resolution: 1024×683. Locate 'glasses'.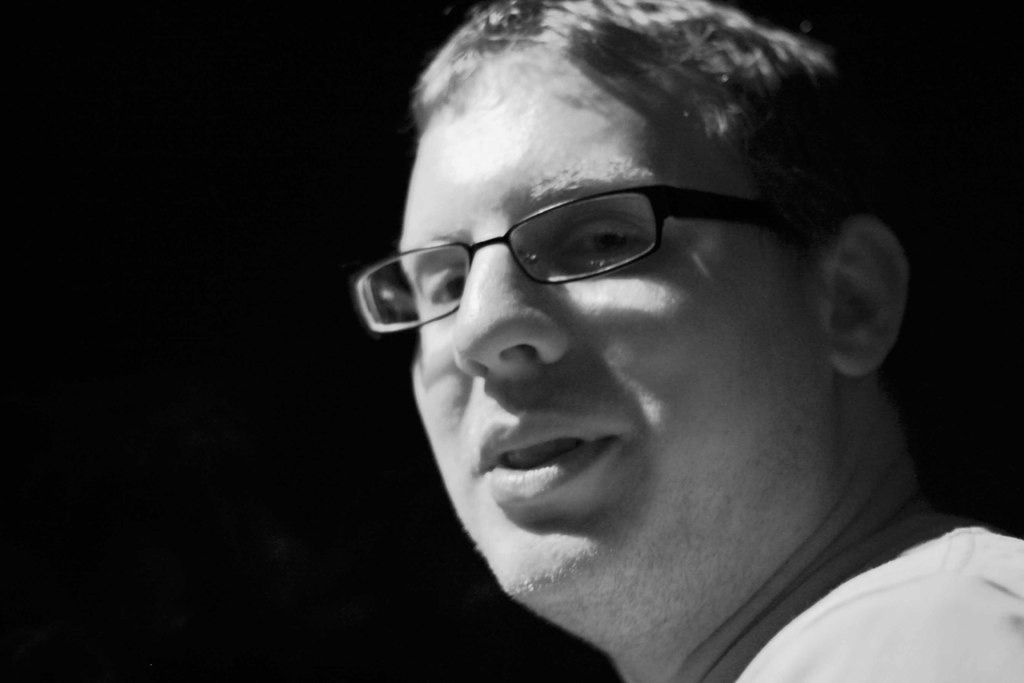
bbox(362, 169, 815, 322).
